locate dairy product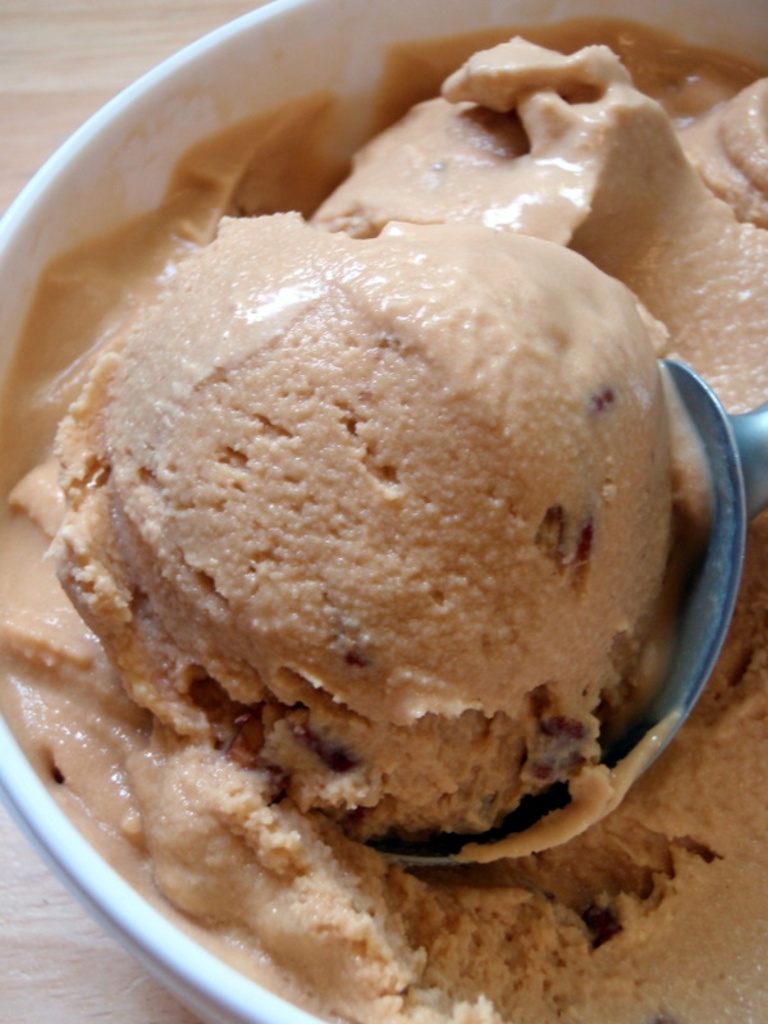
[348, 33, 739, 257]
